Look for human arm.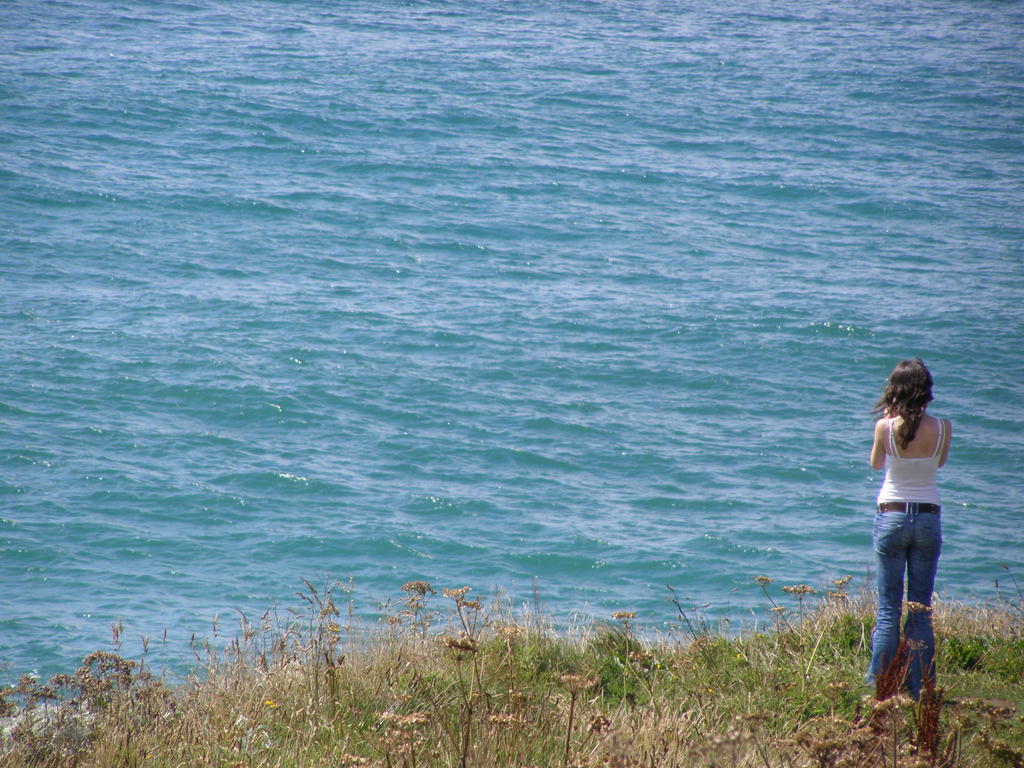
Found: detection(865, 415, 891, 472).
